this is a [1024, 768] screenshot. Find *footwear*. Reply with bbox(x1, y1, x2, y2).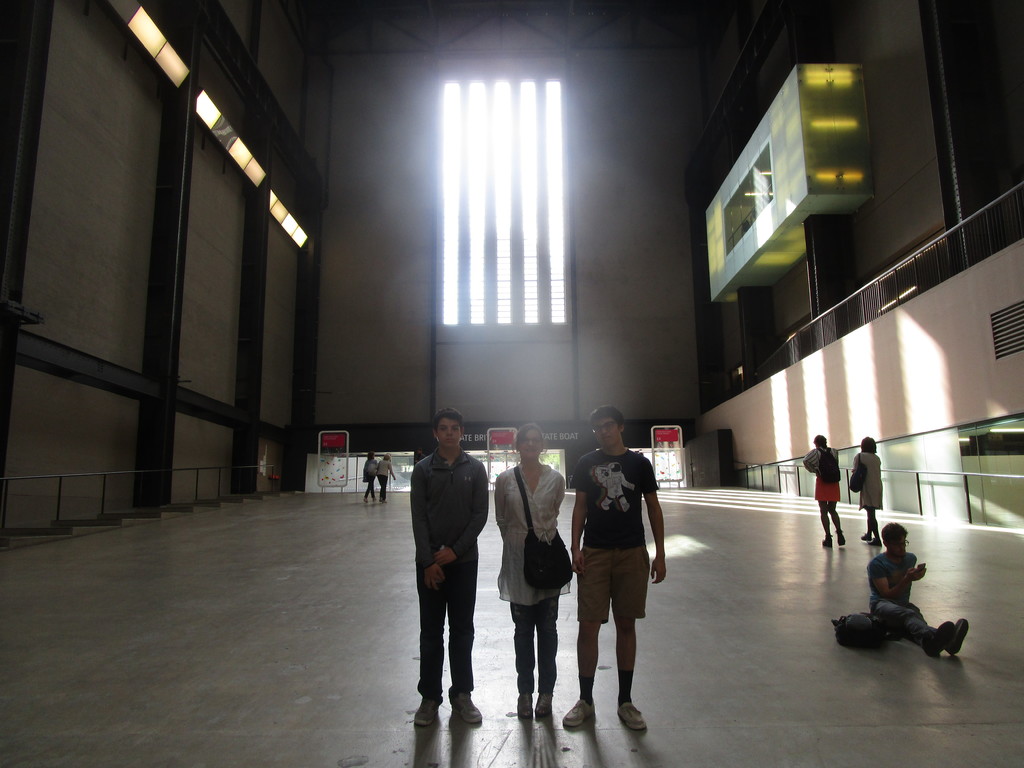
bbox(514, 691, 532, 718).
